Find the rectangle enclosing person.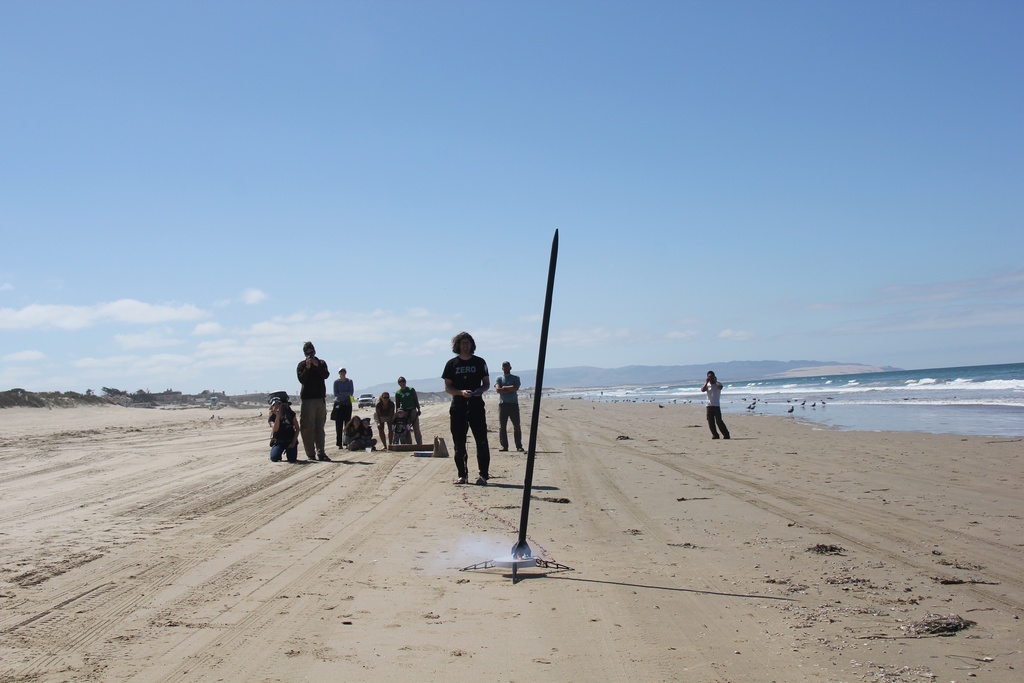
left=394, top=374, right=423, bottom=451.
